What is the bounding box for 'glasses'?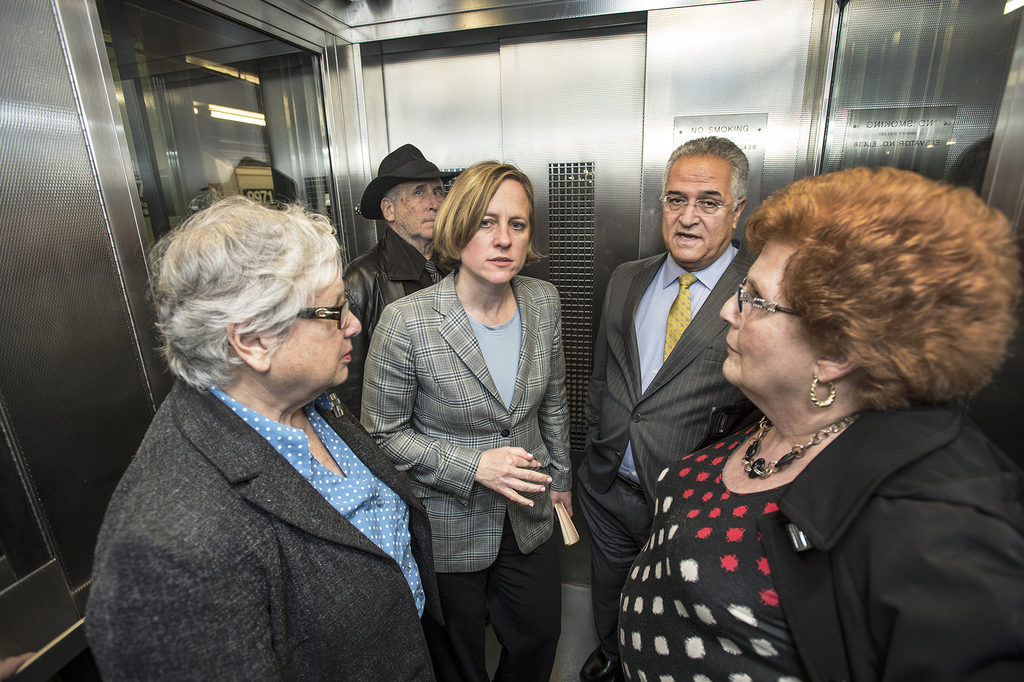
l=656, t=191, r=737, b=214.
